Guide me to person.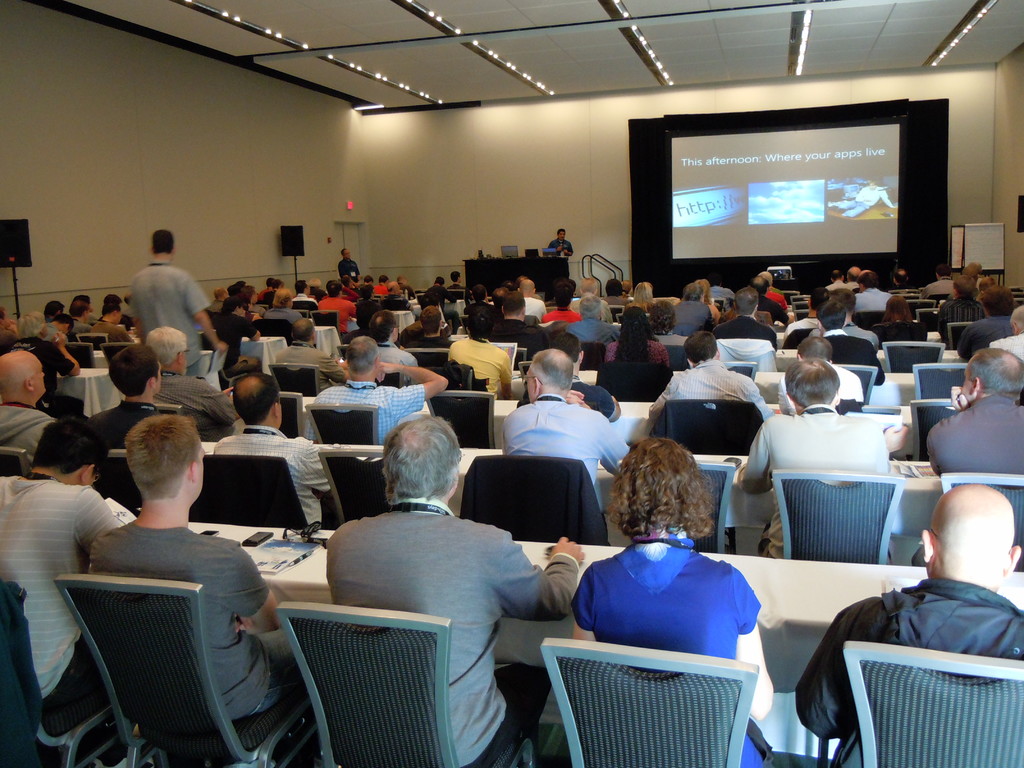
Guidance: x1=828 y1=180 x2=897 y2=218.
